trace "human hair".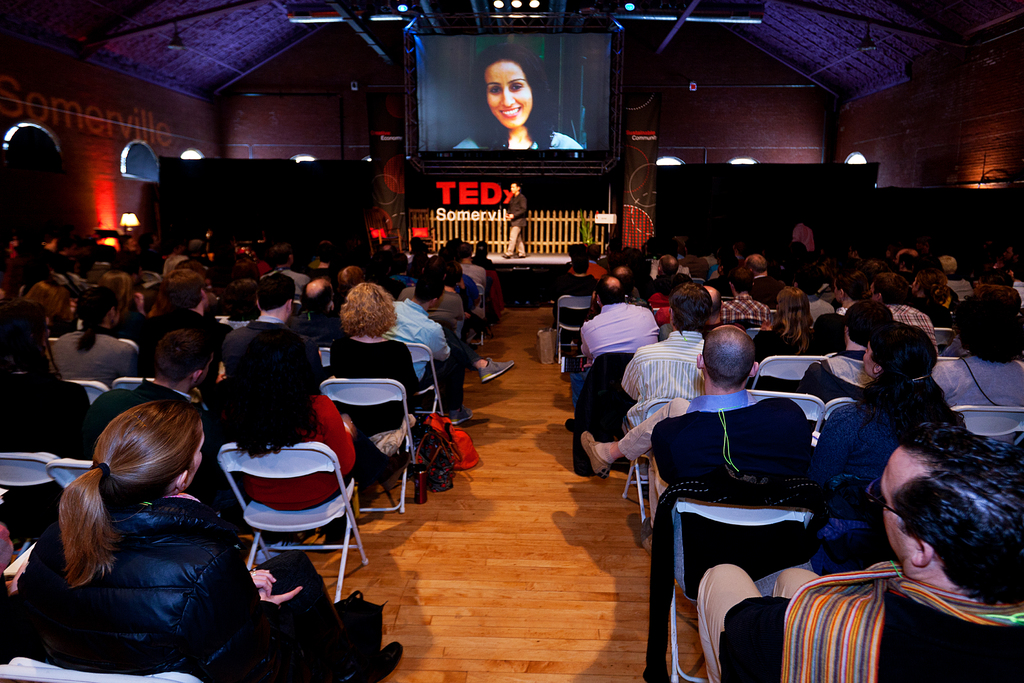
Traced to 855, 325, 967, 442.
